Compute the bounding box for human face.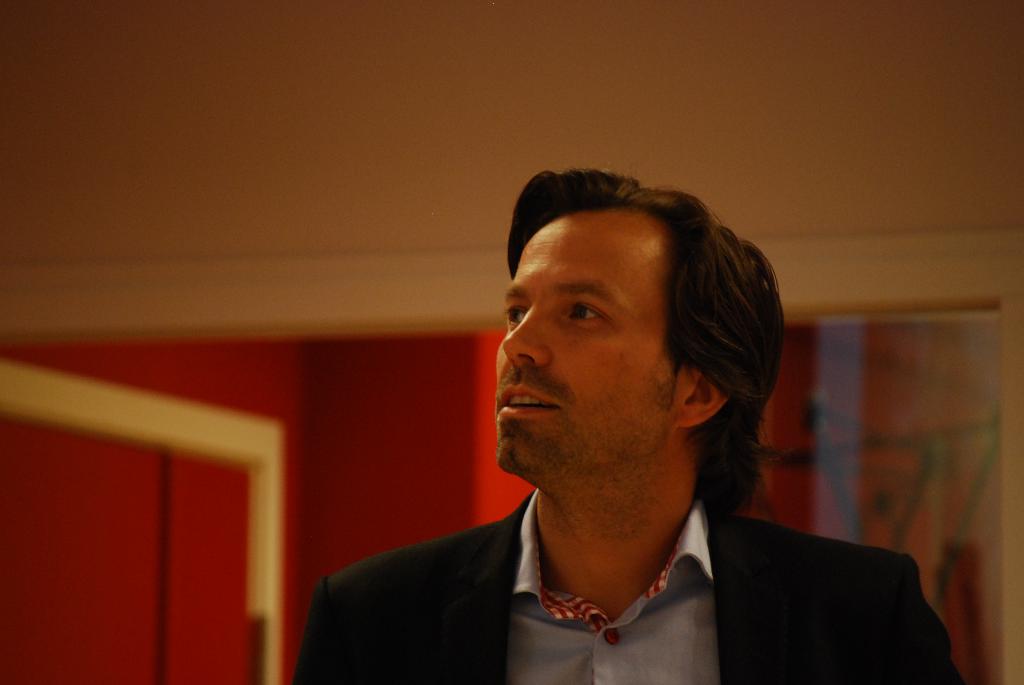
bbox=[493, 207, 676, 480].
